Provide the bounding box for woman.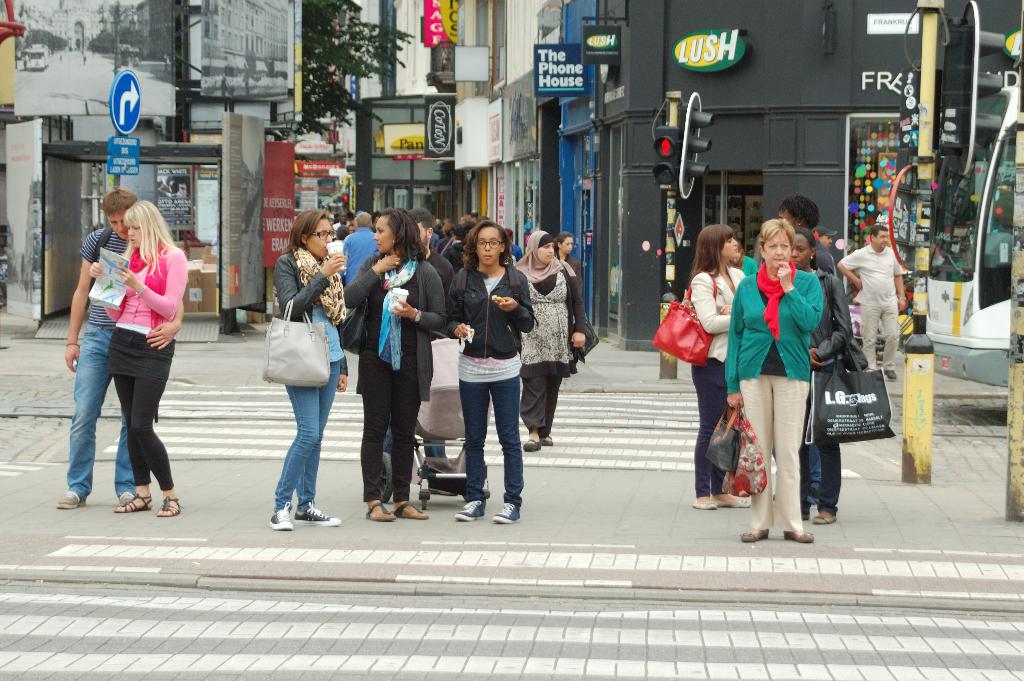
Rect(269, 207, 350, 530).
